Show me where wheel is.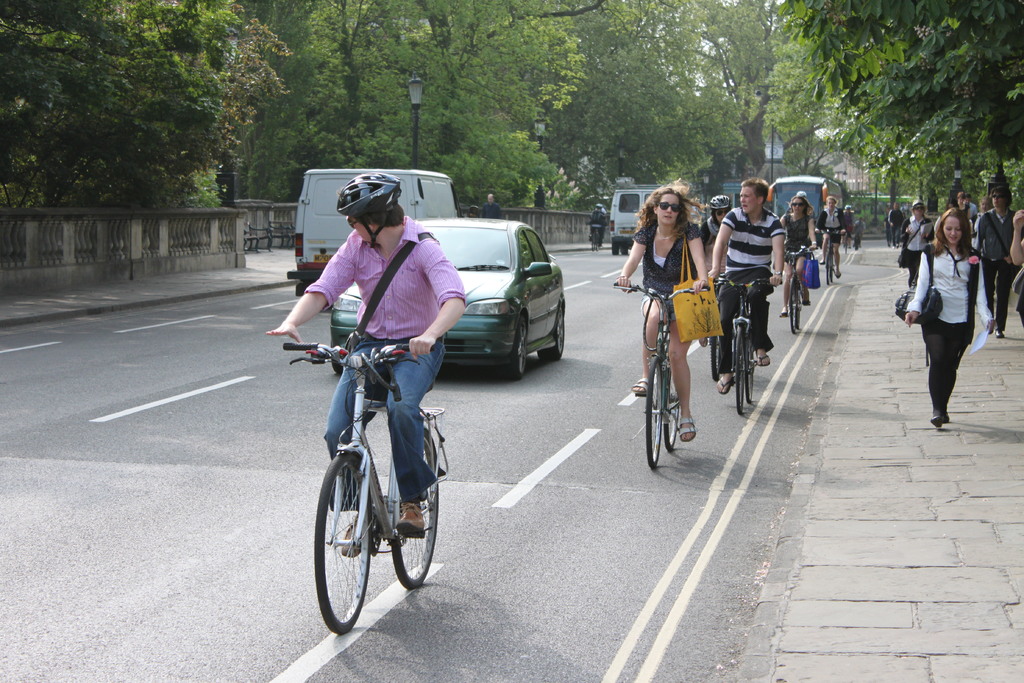
wheel is at <region>744, 318, 759, 404</region>.
